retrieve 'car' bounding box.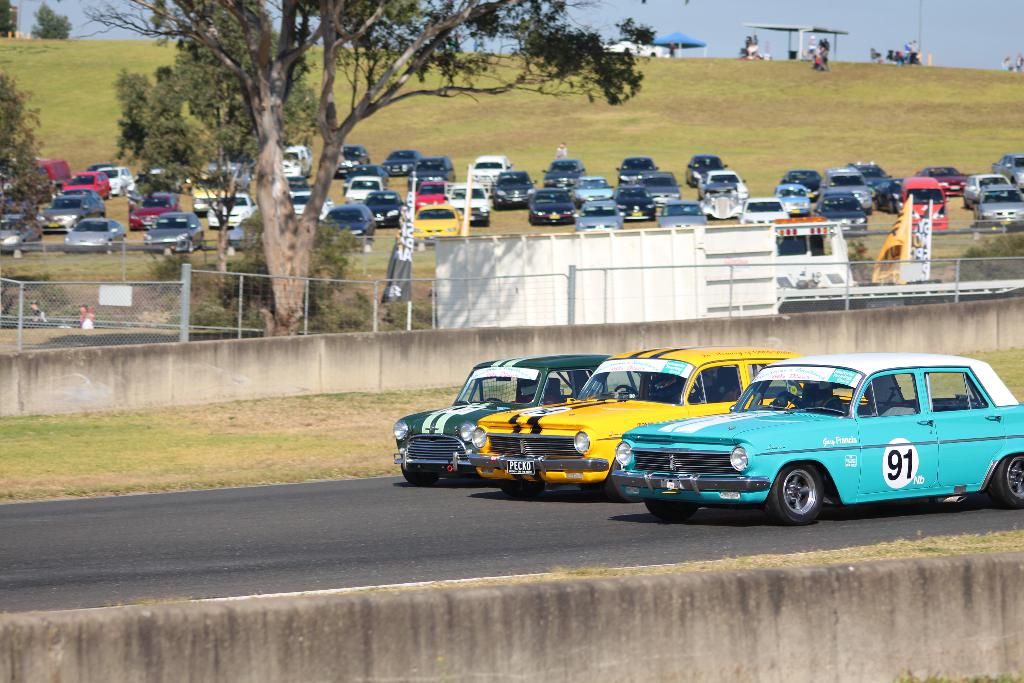
Bounding box: x1=737, y1=195, x2=789, y2=223.
